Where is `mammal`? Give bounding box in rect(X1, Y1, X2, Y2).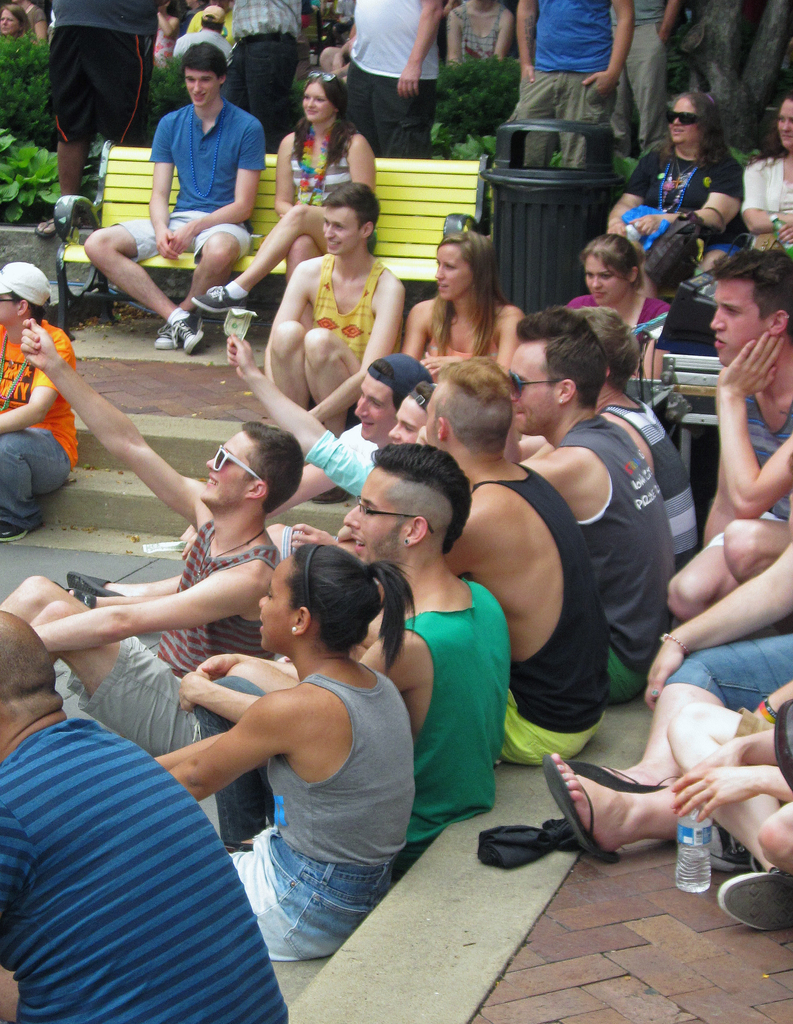
rect(141, 561, 440, 948).
